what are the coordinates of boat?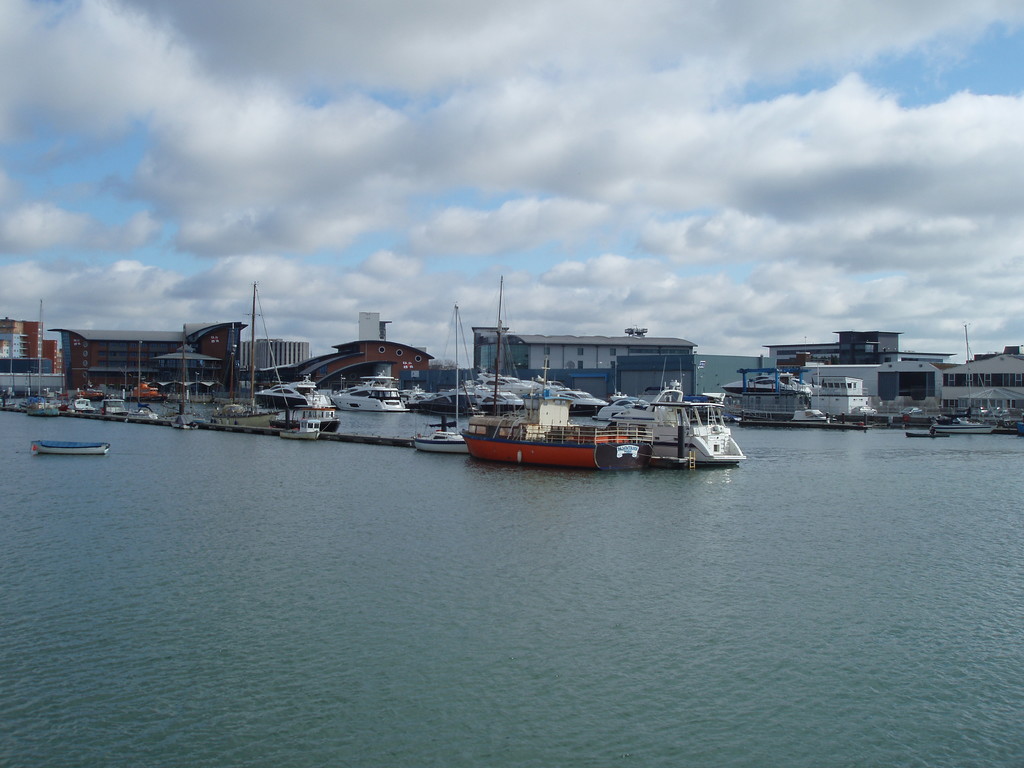
277/416/325/443.
